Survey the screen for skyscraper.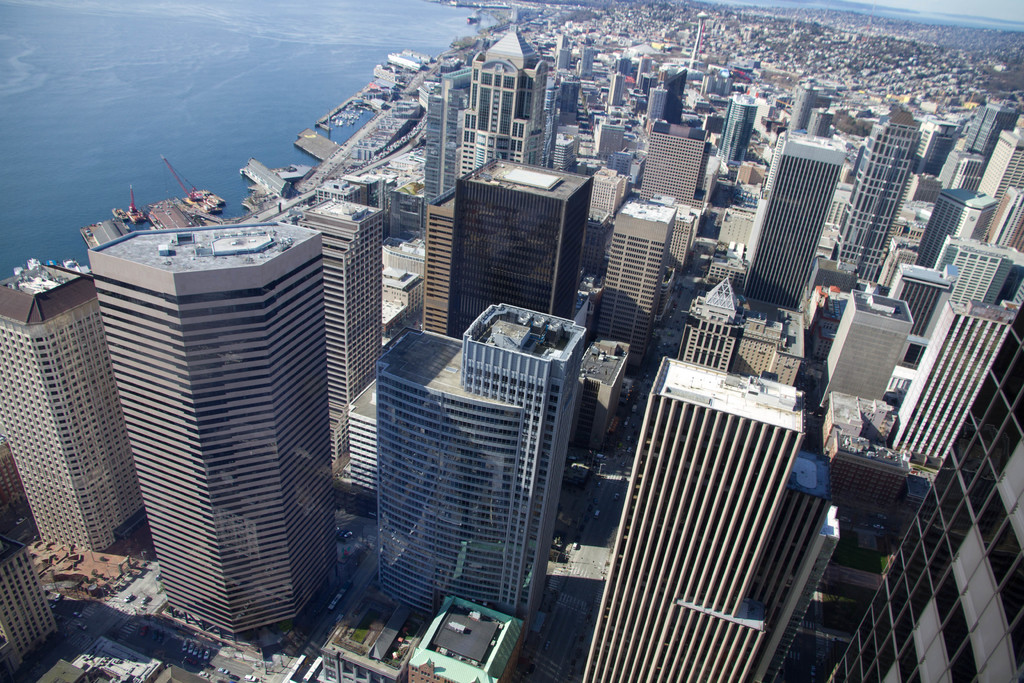
Survey found: x1=984, y1=130, x2=1023, y2=202.
